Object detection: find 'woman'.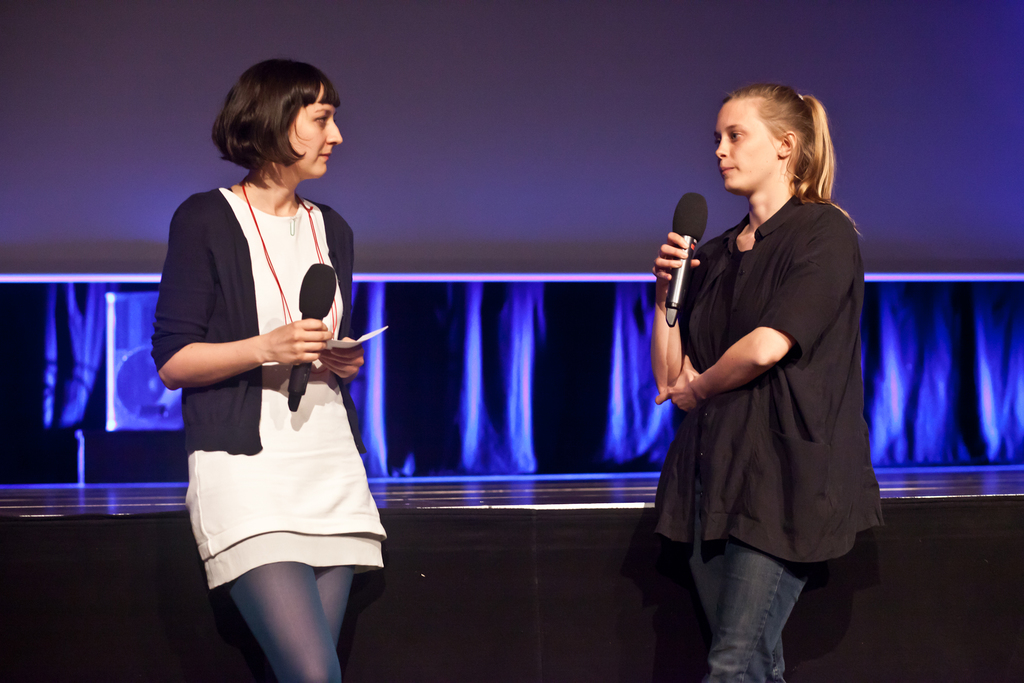
[x1=649, y1=85, x2=888, y2=680].
